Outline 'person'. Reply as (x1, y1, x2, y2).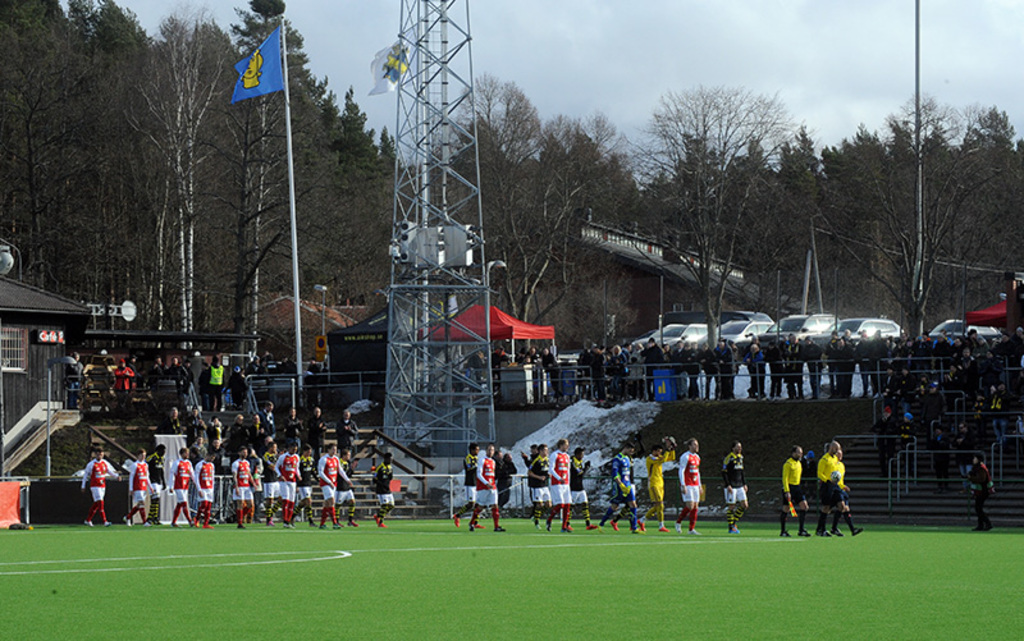
(521, 440, 539, 518).
